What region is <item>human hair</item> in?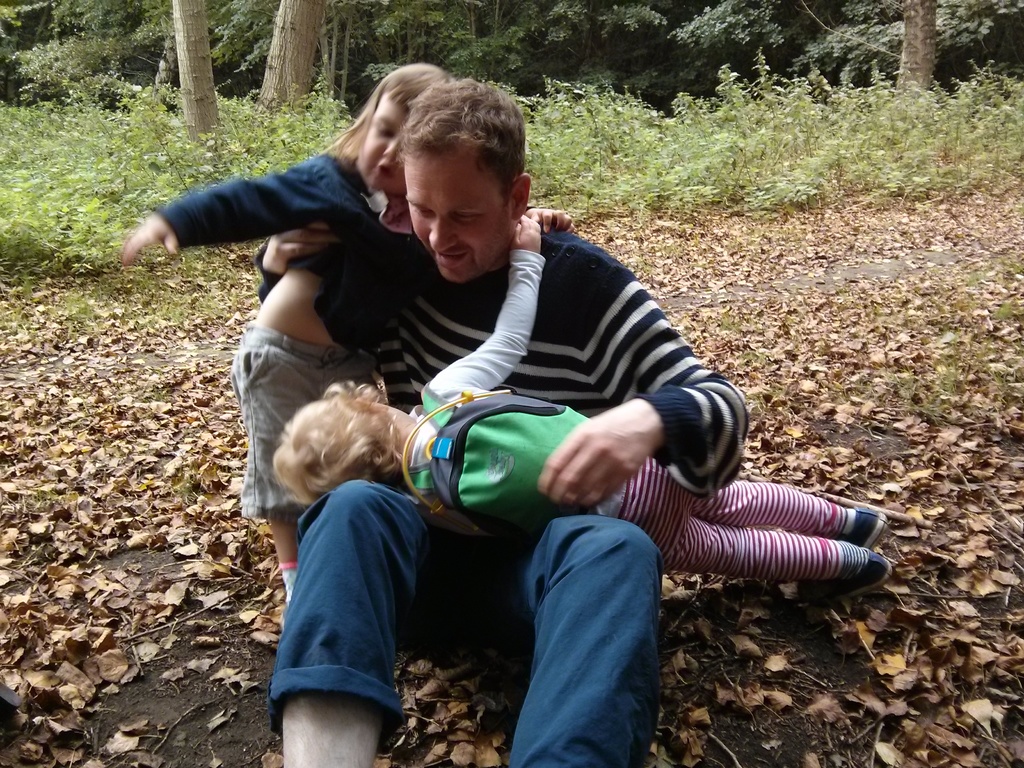
321:60:453:166.
